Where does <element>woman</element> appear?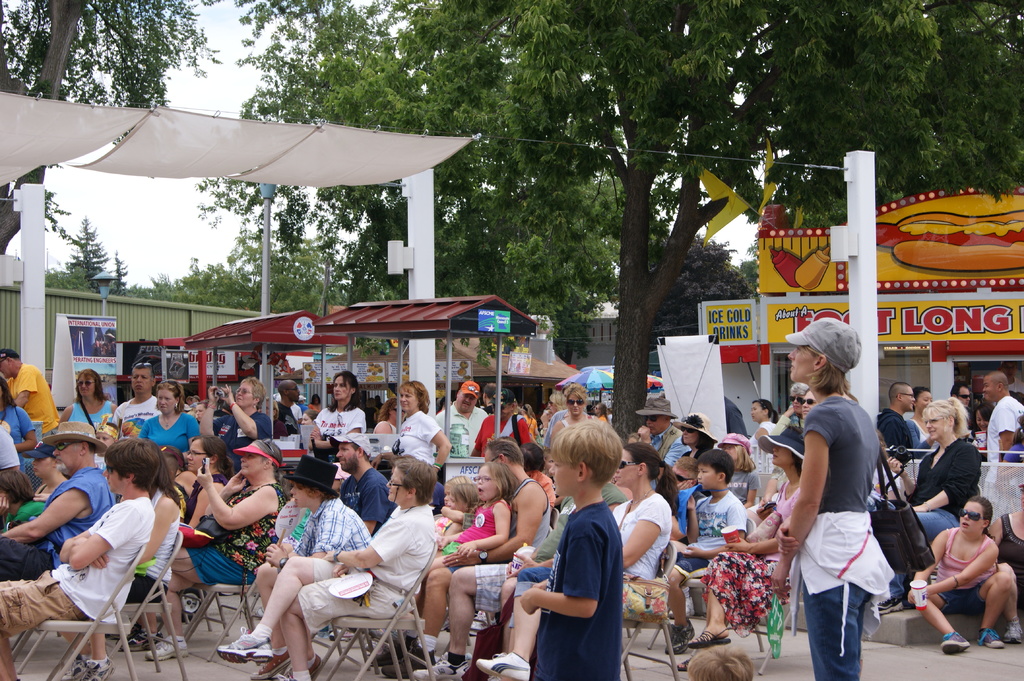
Appears at box(913, 498, 1013, 652).
